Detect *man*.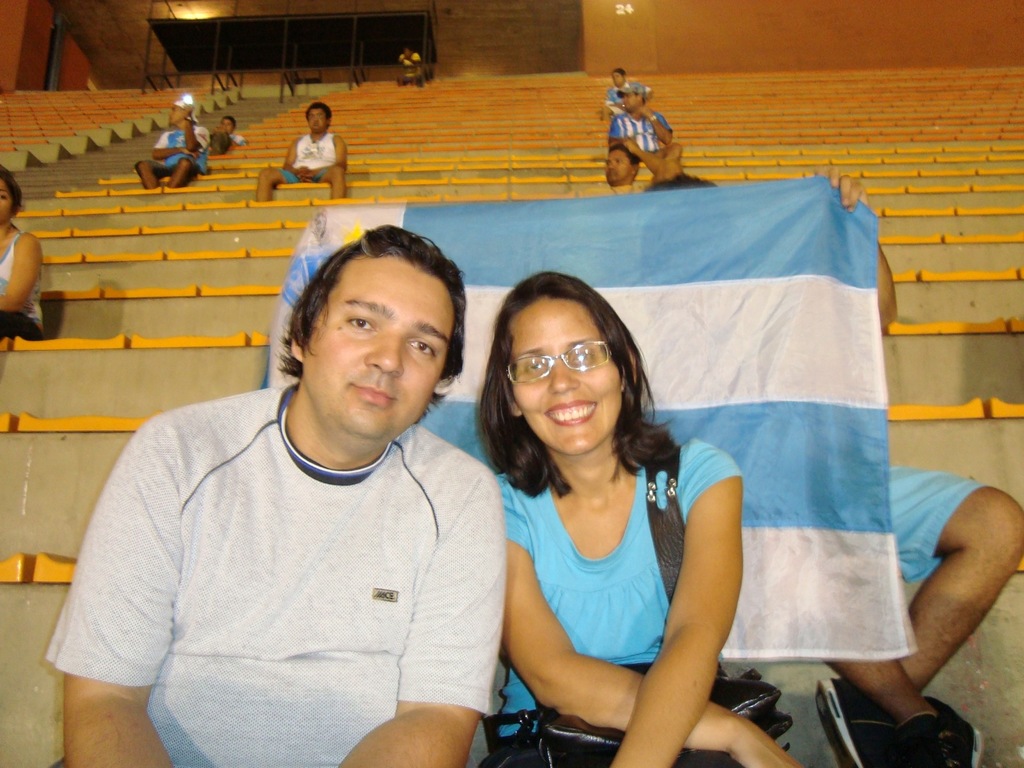
Detected at [left=607, top=85, right=684, bottom=177].
